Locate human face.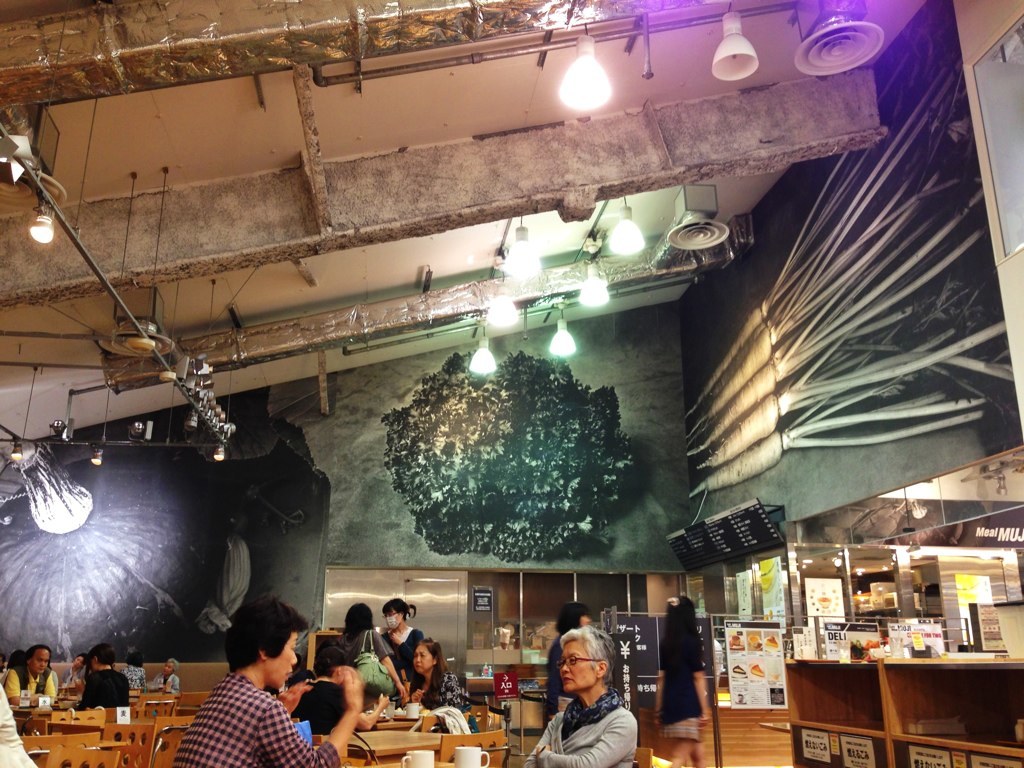
Bounding box: (557,643,598,693).
